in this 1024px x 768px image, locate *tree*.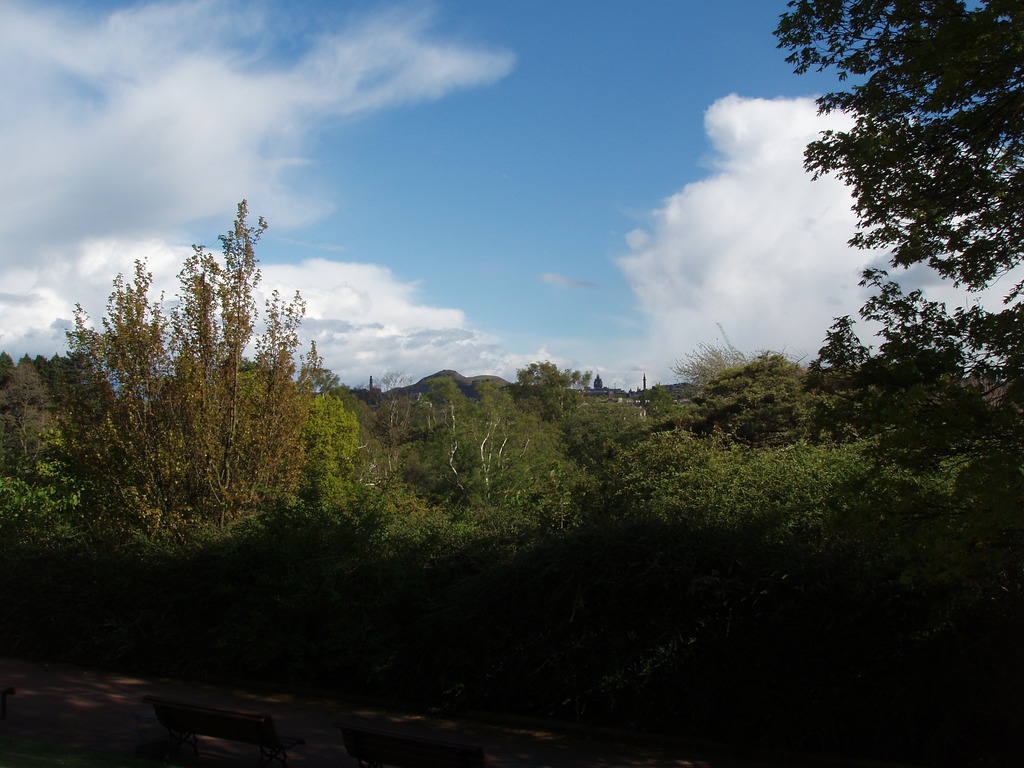
Bounding box: [x1=0, y1=346, x2=88, y2=403].
